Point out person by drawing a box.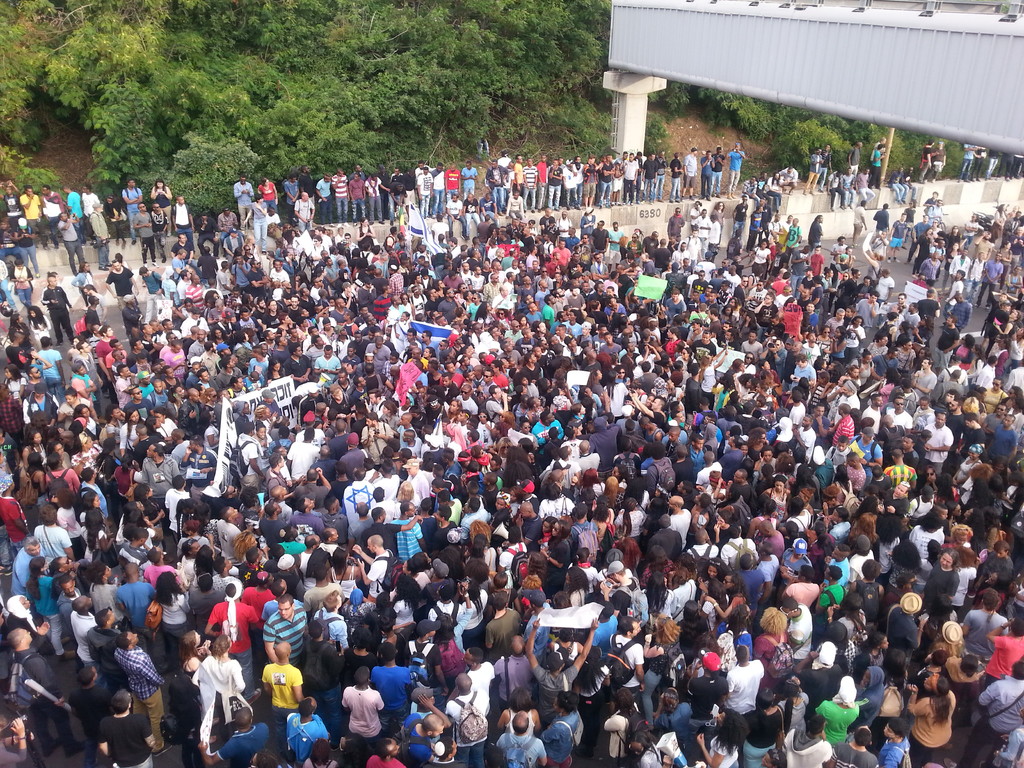
detection(292, 691, 322, 758).
